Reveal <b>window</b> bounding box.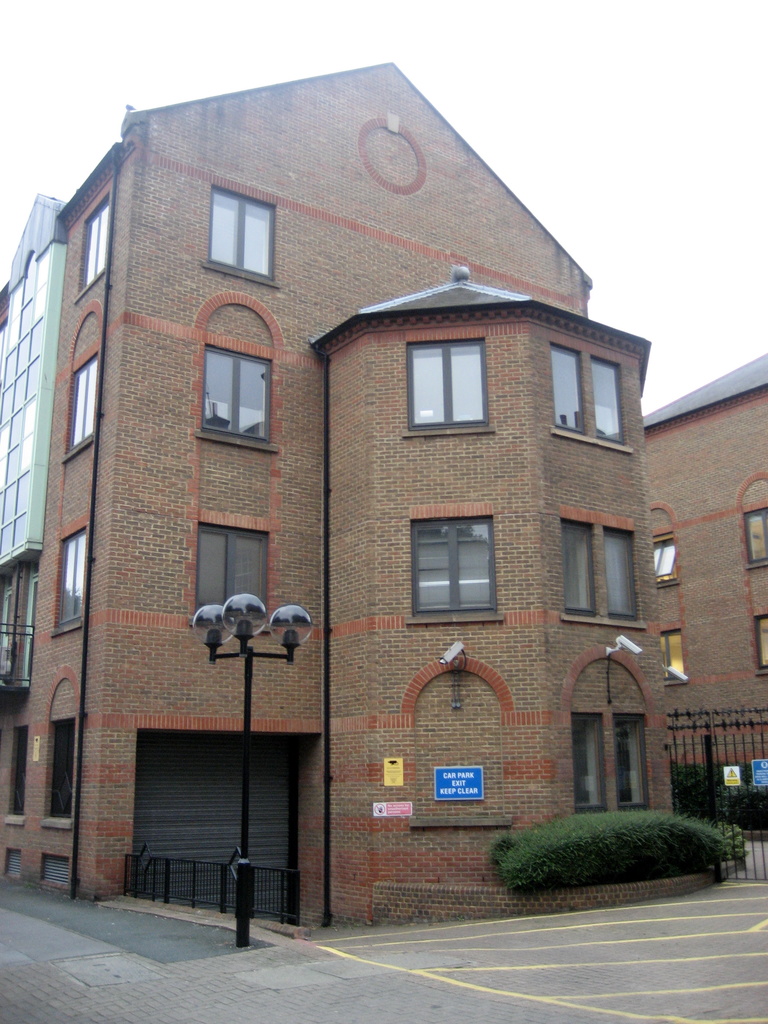
Revealed: [408,515,499,625].
